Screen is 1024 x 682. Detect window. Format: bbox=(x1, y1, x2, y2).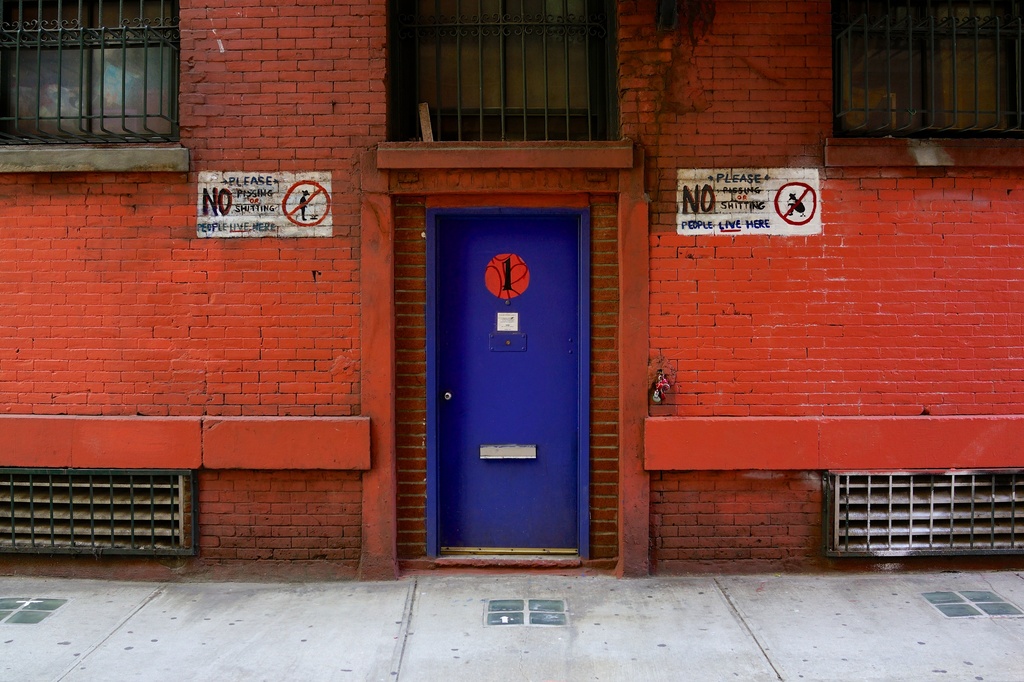
bbox=(831, 1, 1002, 142).
